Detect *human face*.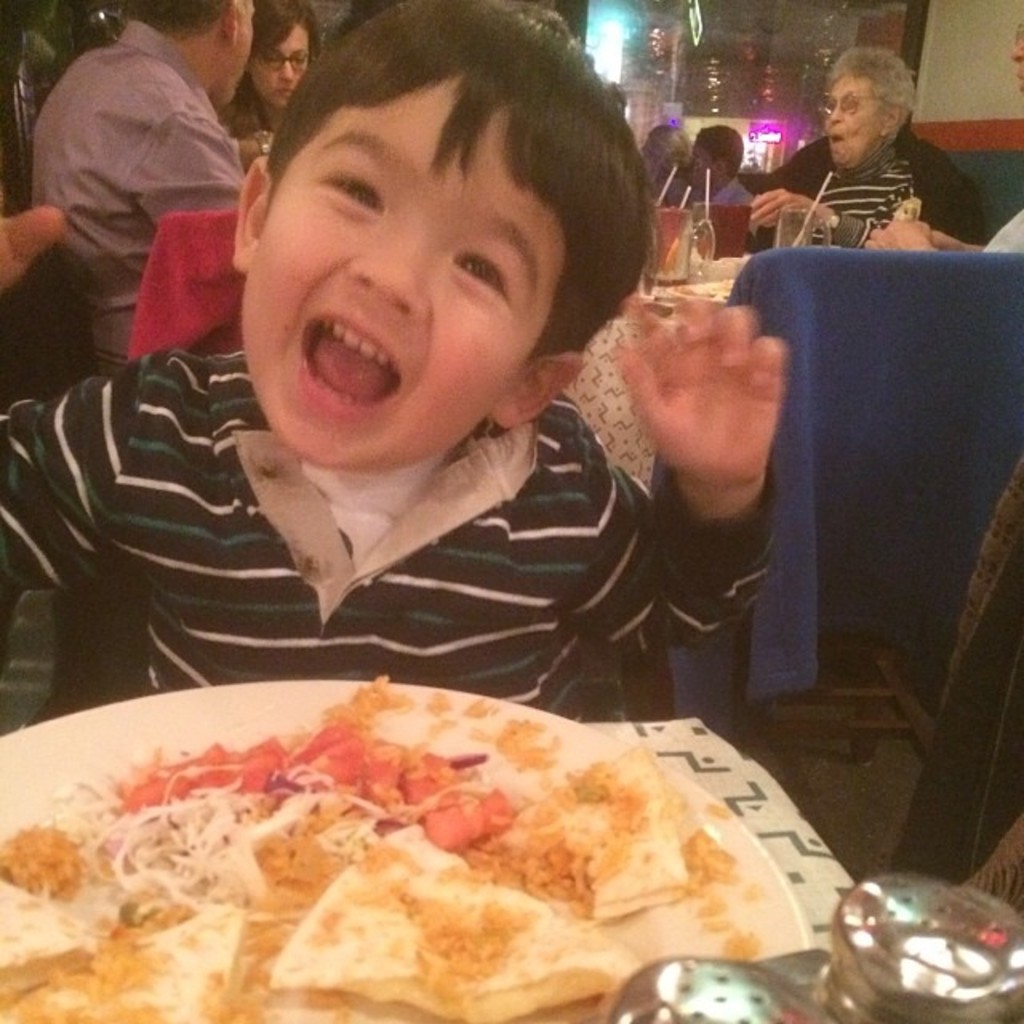
Detected at x1=229, y1=0, x2=259, y2=91.
